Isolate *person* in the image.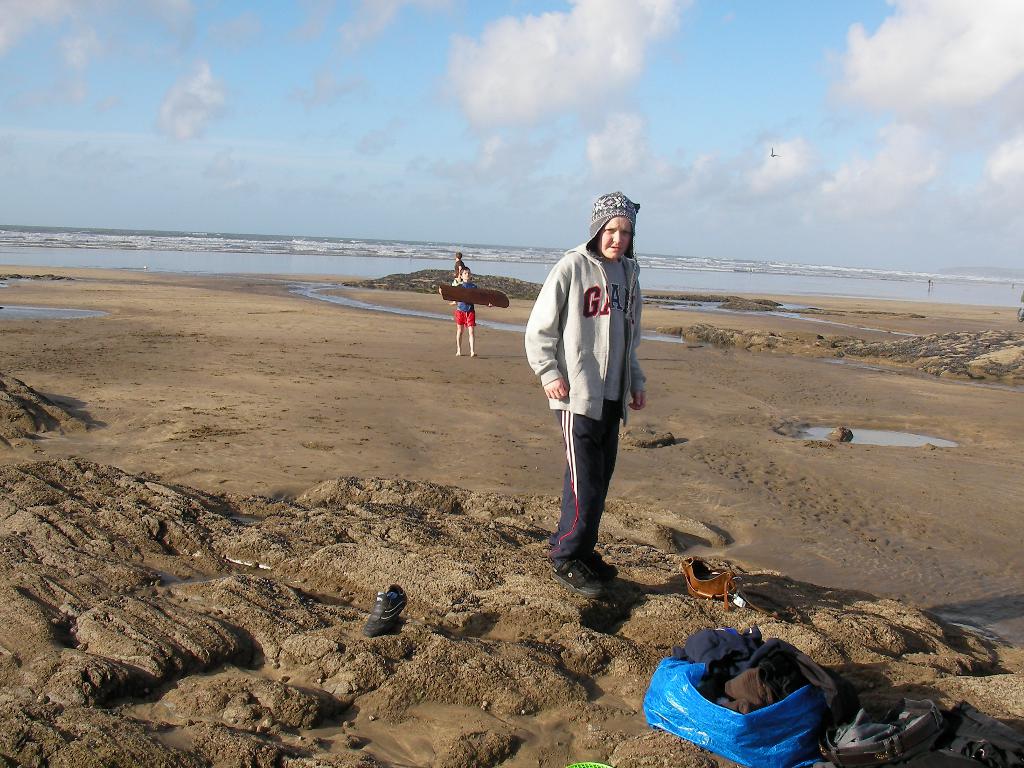
Isolated region: x1=449 y1=250 x2=464 y2=303.
